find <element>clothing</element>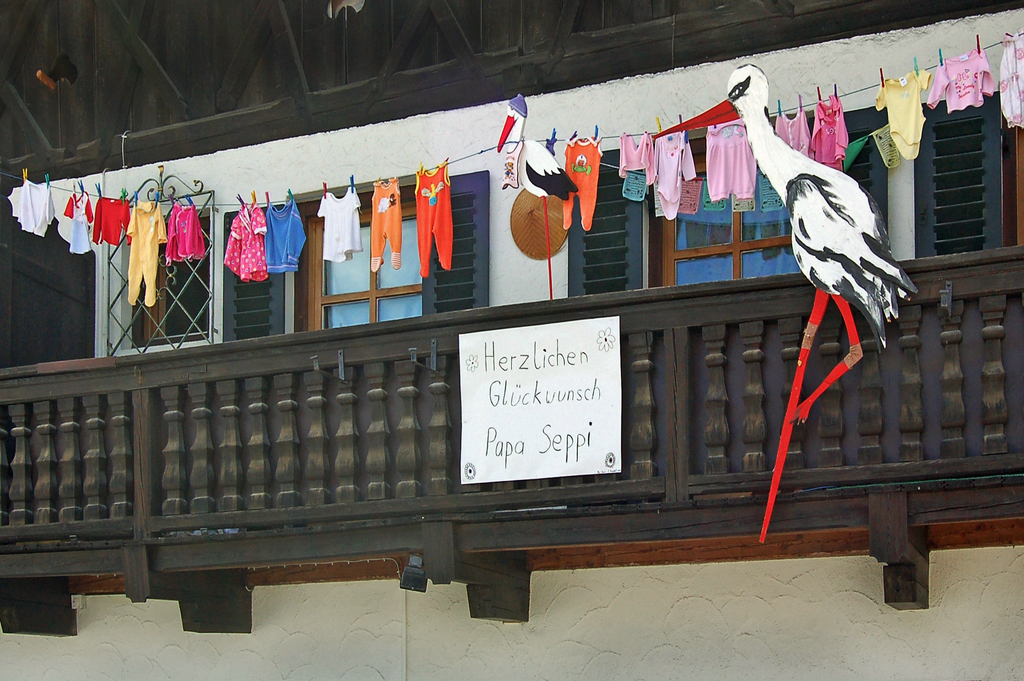
box=[774, 110, 811, 155]
